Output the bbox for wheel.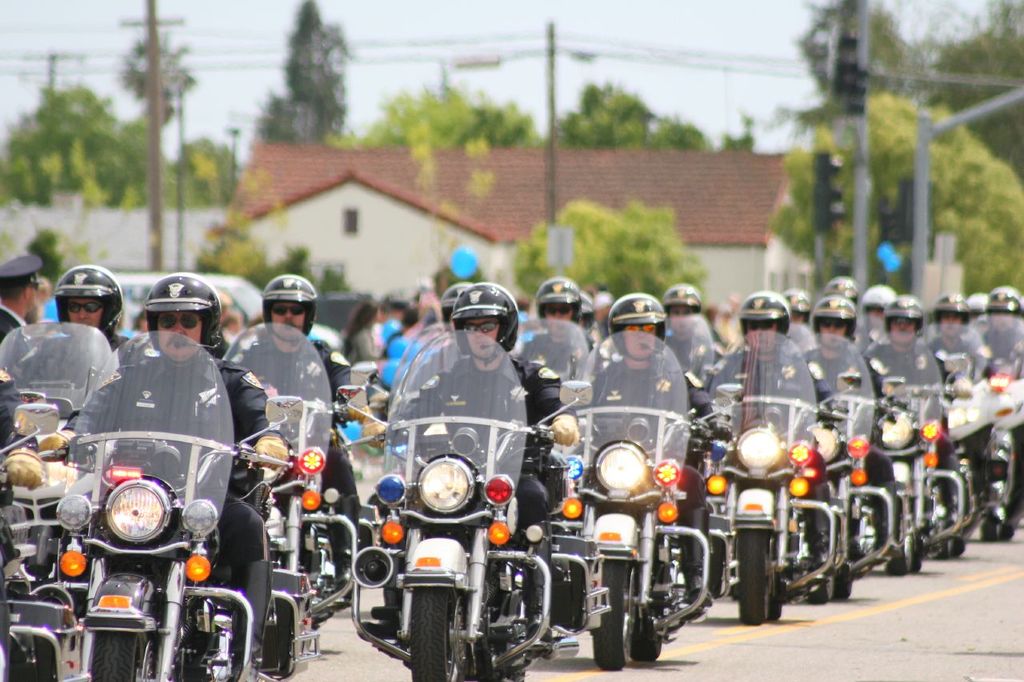
[631,560,667,662].
